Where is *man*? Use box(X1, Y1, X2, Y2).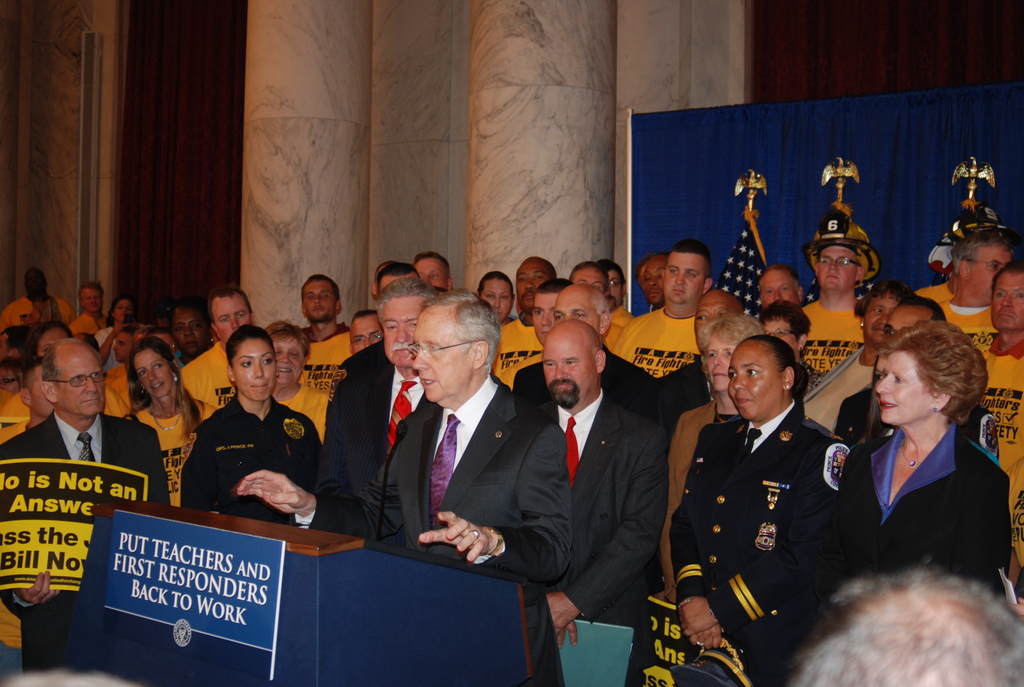
box(754, 261, 809, 313).
